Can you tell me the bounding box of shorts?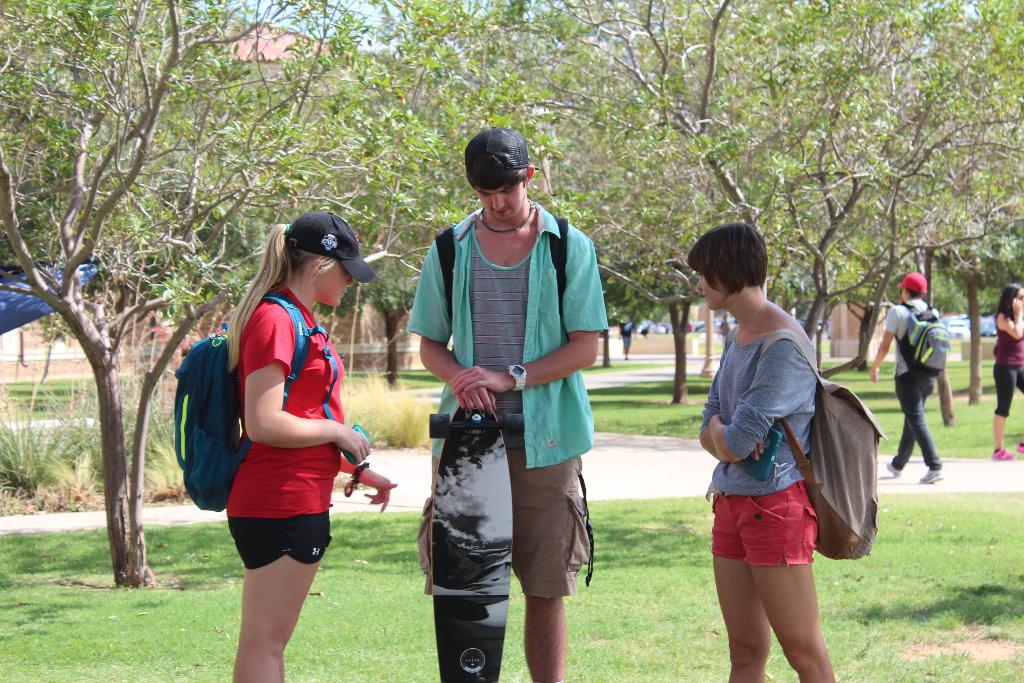
(214,523,329,576).
